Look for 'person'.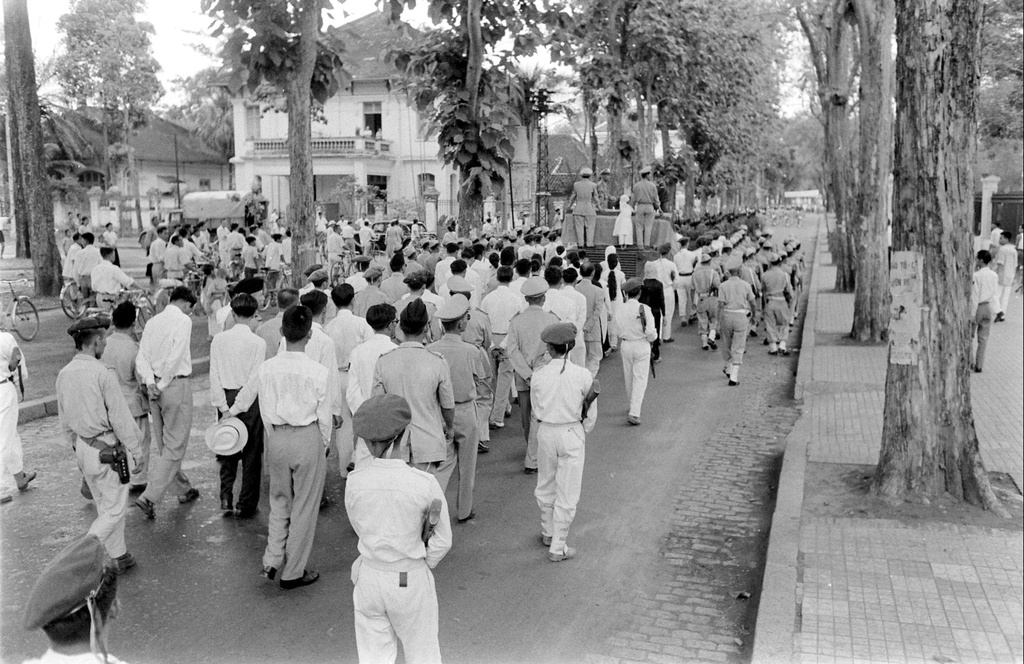
Found: <box>0,329,36,503</box>.
